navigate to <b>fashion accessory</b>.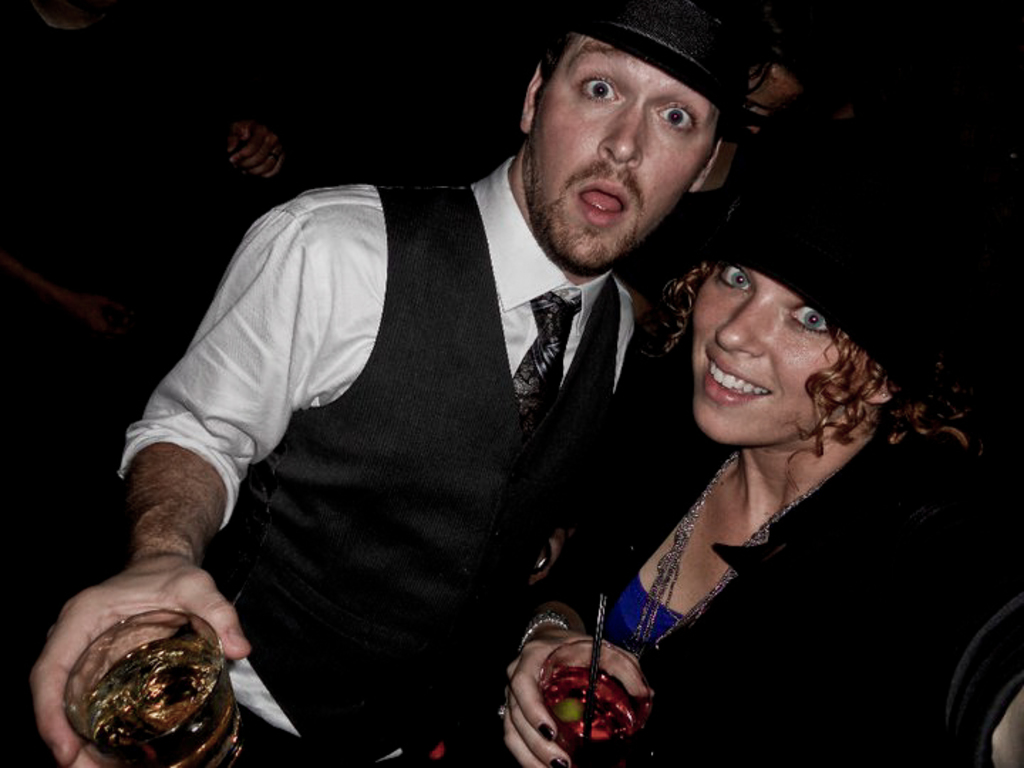
Navigation target: box(498, 294, 586, 430).
